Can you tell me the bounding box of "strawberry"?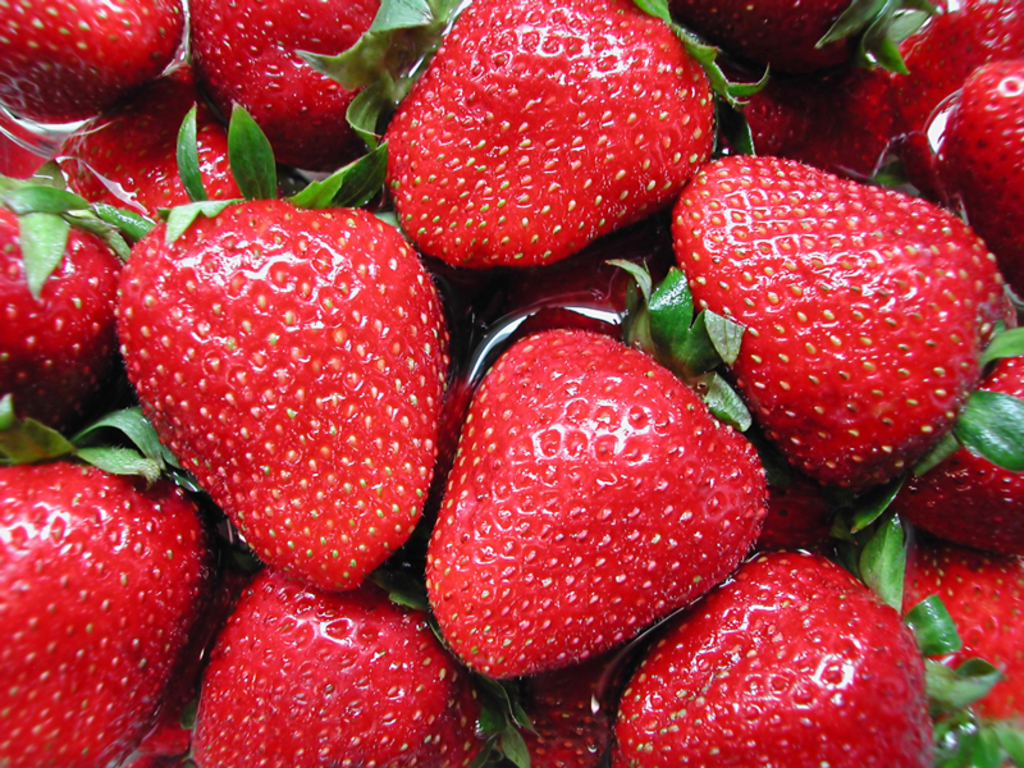
(x1=392, y1=4, x2=768, y2=259).
